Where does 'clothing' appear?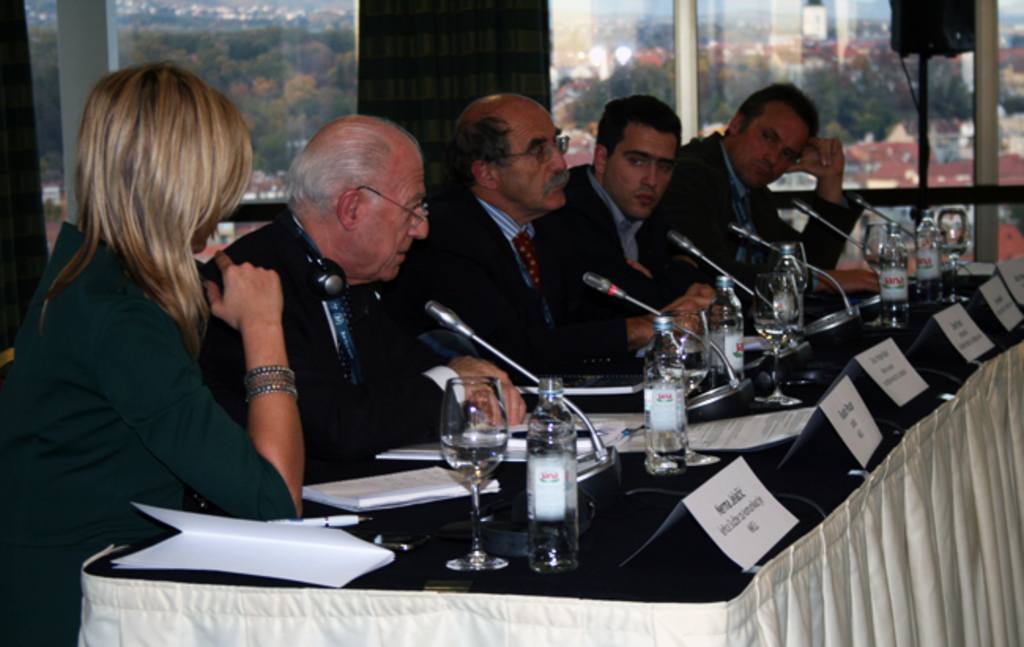
Appears at 16/161/302/573.
